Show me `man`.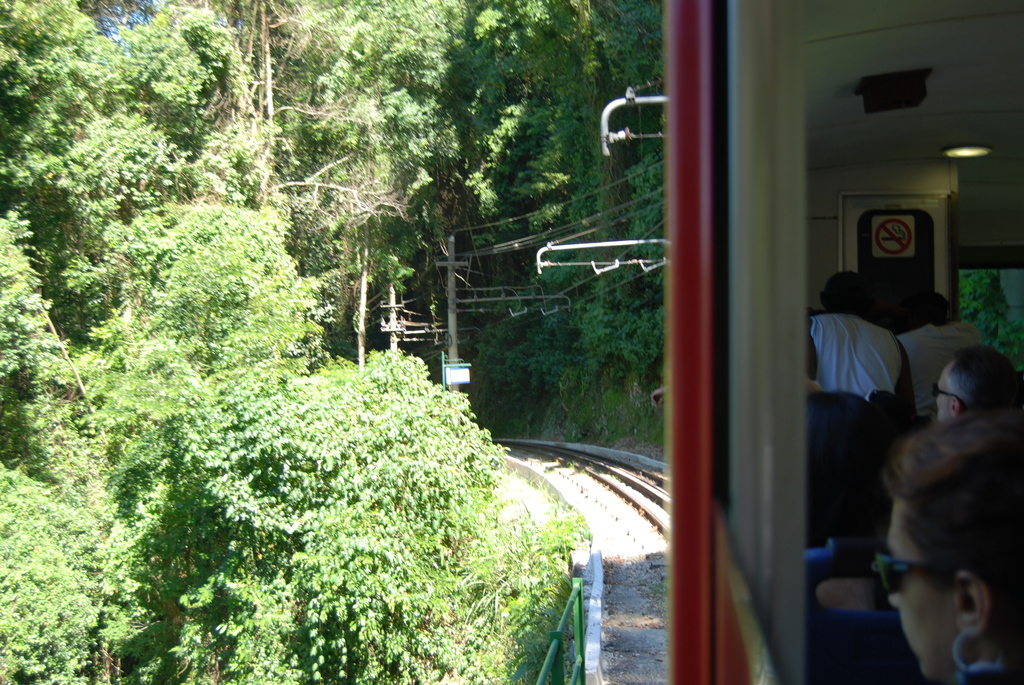
`man` is here: (893,291,986,423).
